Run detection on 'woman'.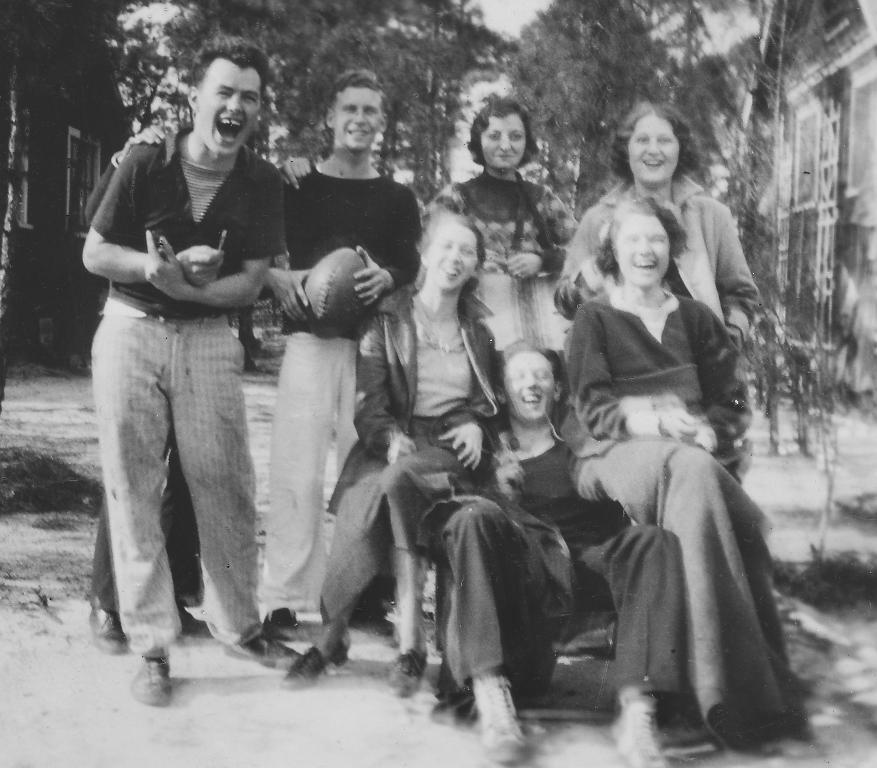
Result: select_region(543, 205, 793, 739).
